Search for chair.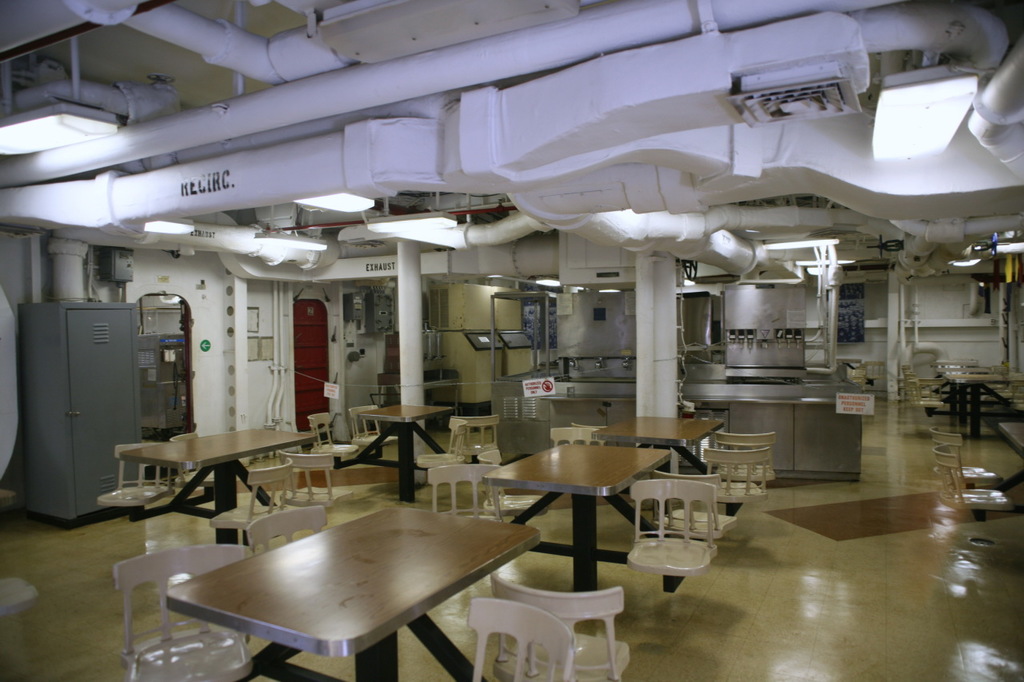
Found at locate(208, 455, 291, 533).
